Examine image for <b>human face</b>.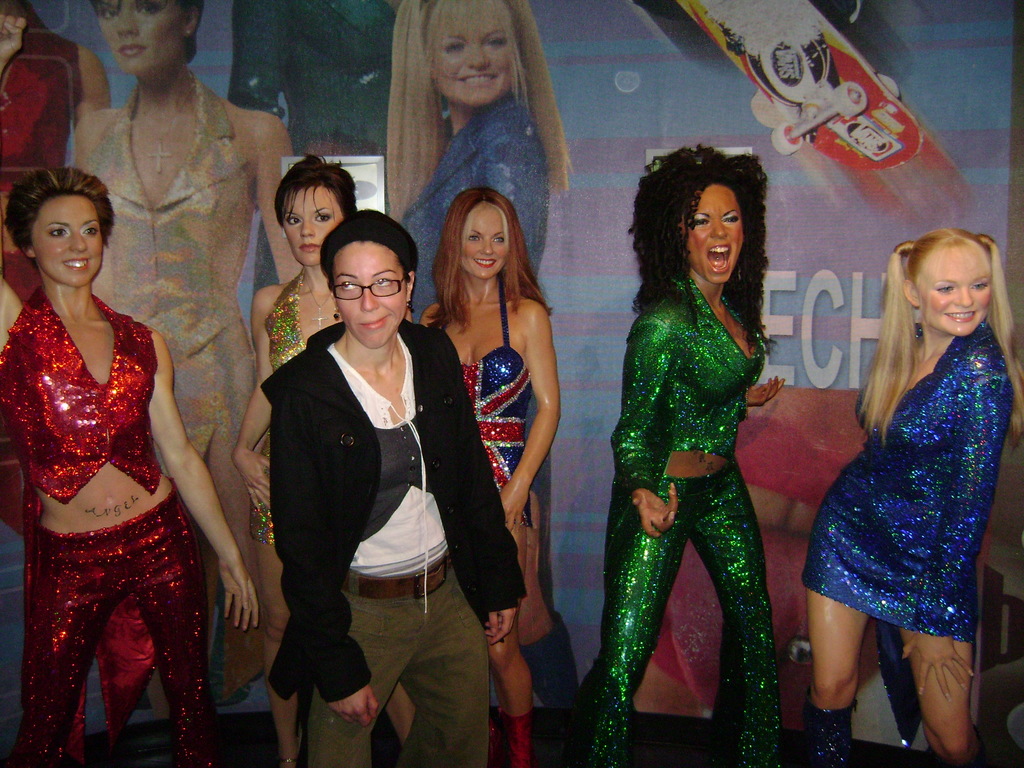
Examination result: select_region(918, 241, 990, 339).
